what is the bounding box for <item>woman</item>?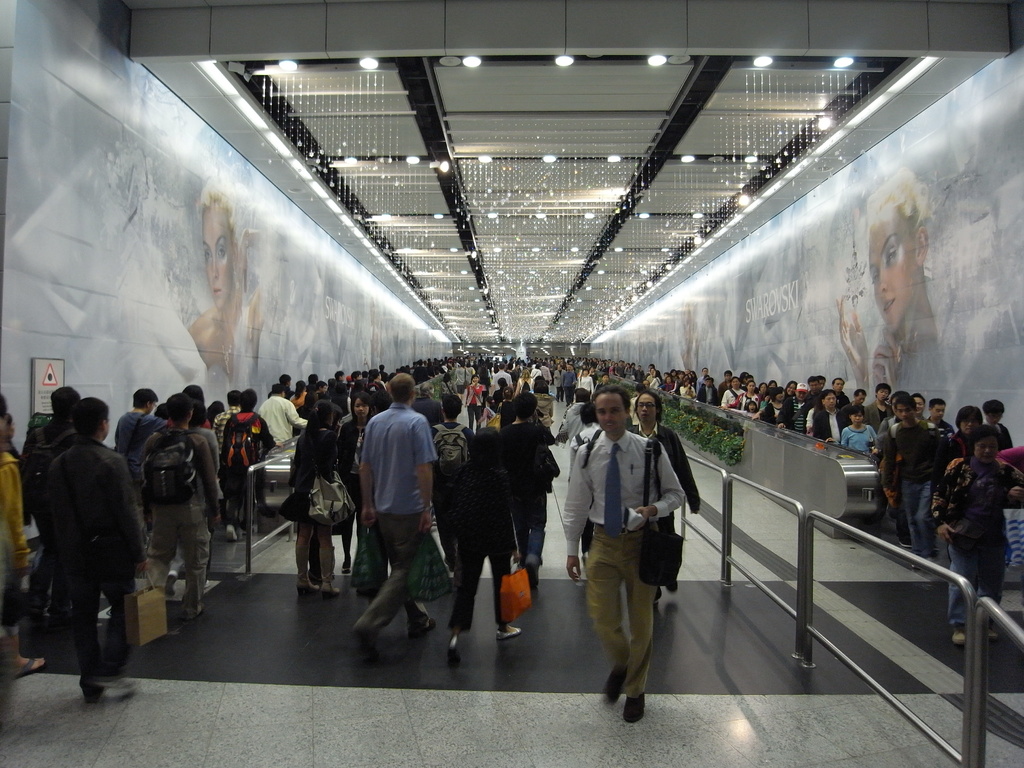
Rect(594, 375, 611, 390).
